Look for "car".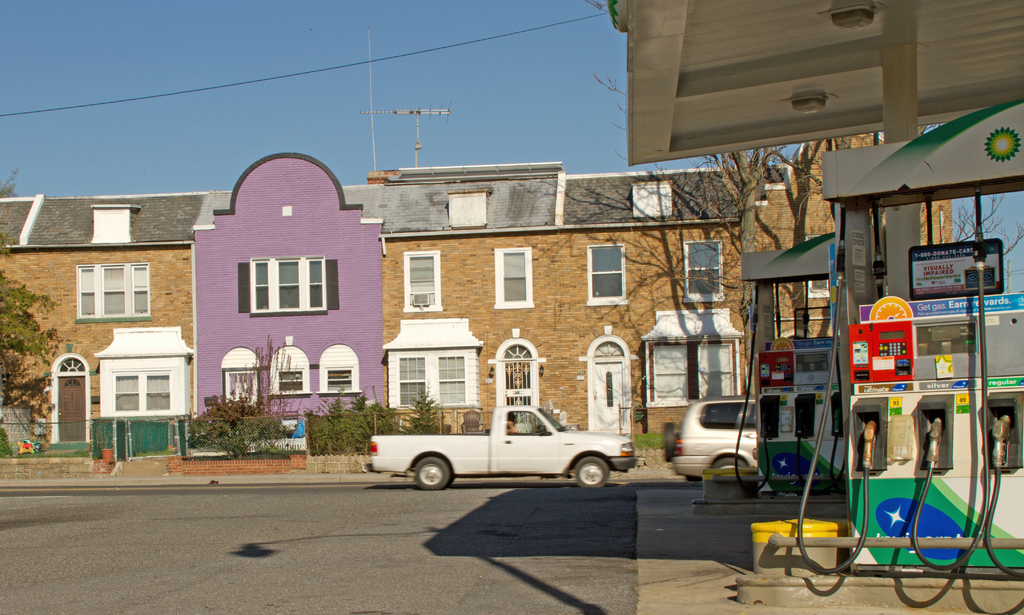
Found: crop(695, 403, 772, 498).
